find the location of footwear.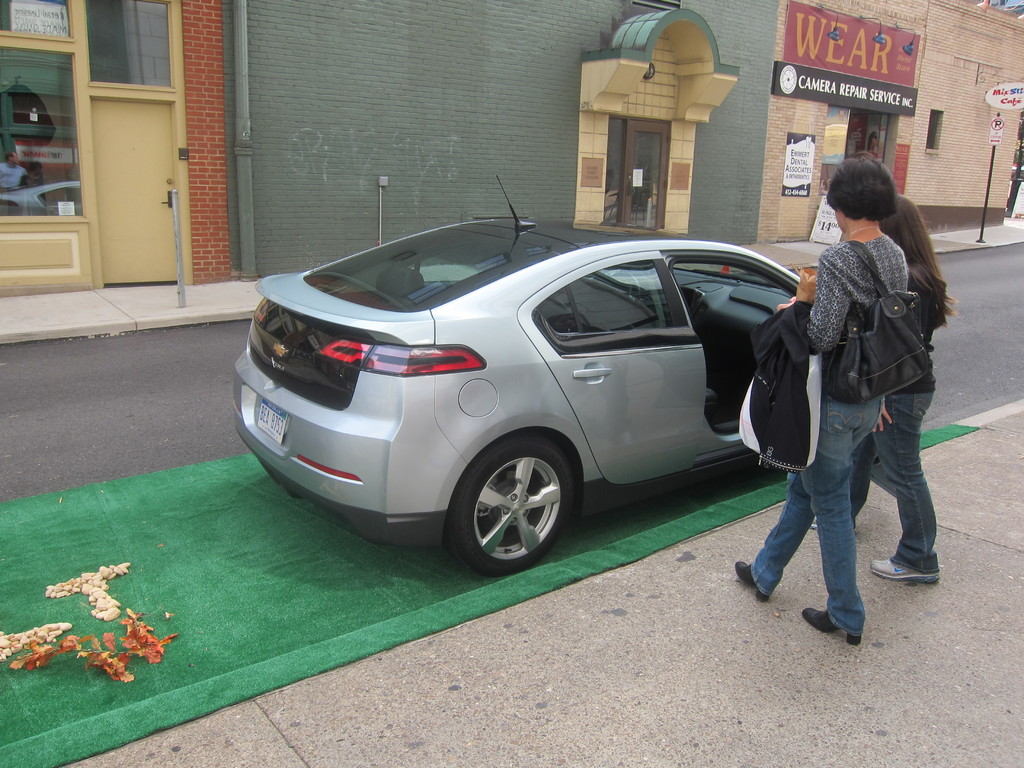
Location: 732:553:763:598.
